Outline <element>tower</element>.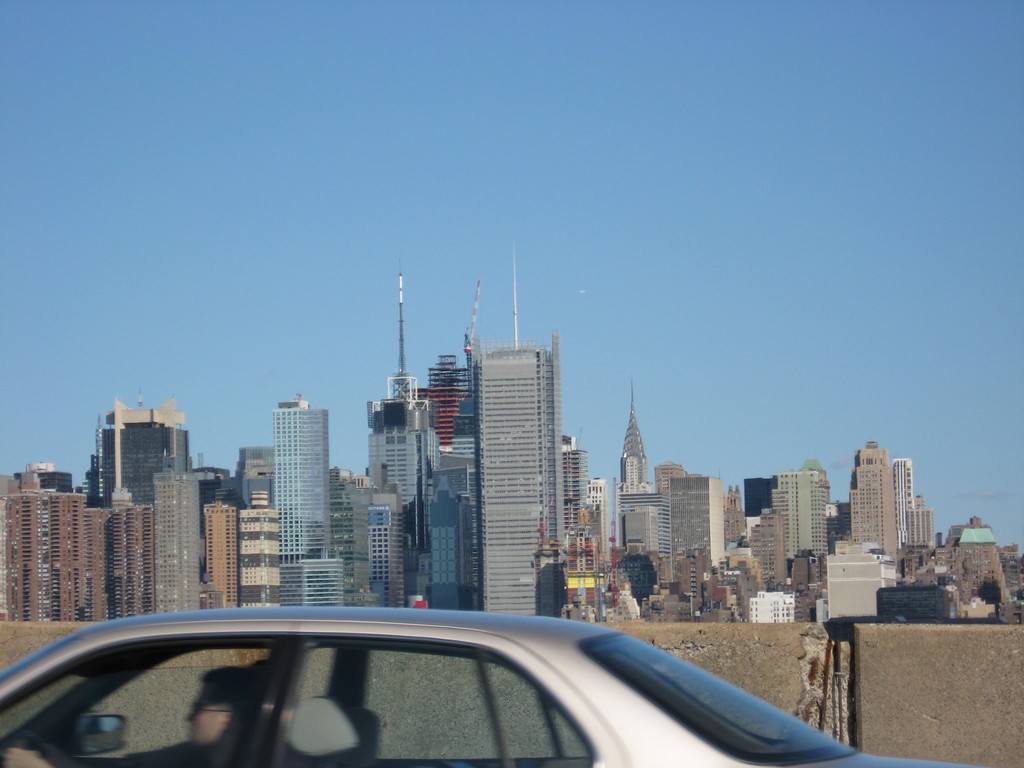
Outline: locate(619, 478, 669, 560).
